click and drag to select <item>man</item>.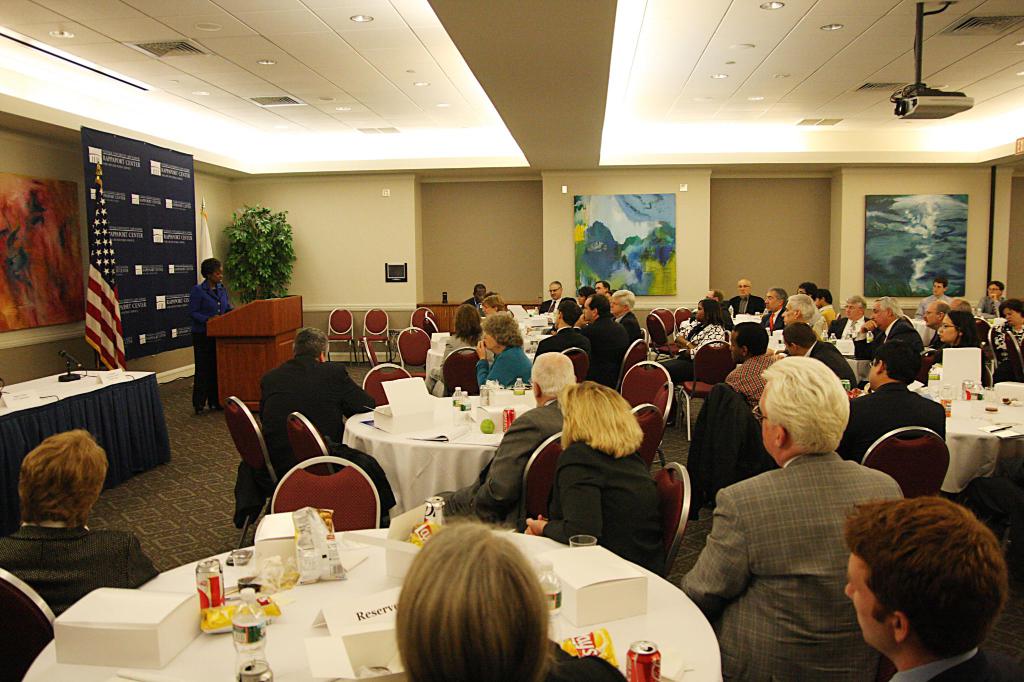
Selection: rect(826, 294, 874, 340).
